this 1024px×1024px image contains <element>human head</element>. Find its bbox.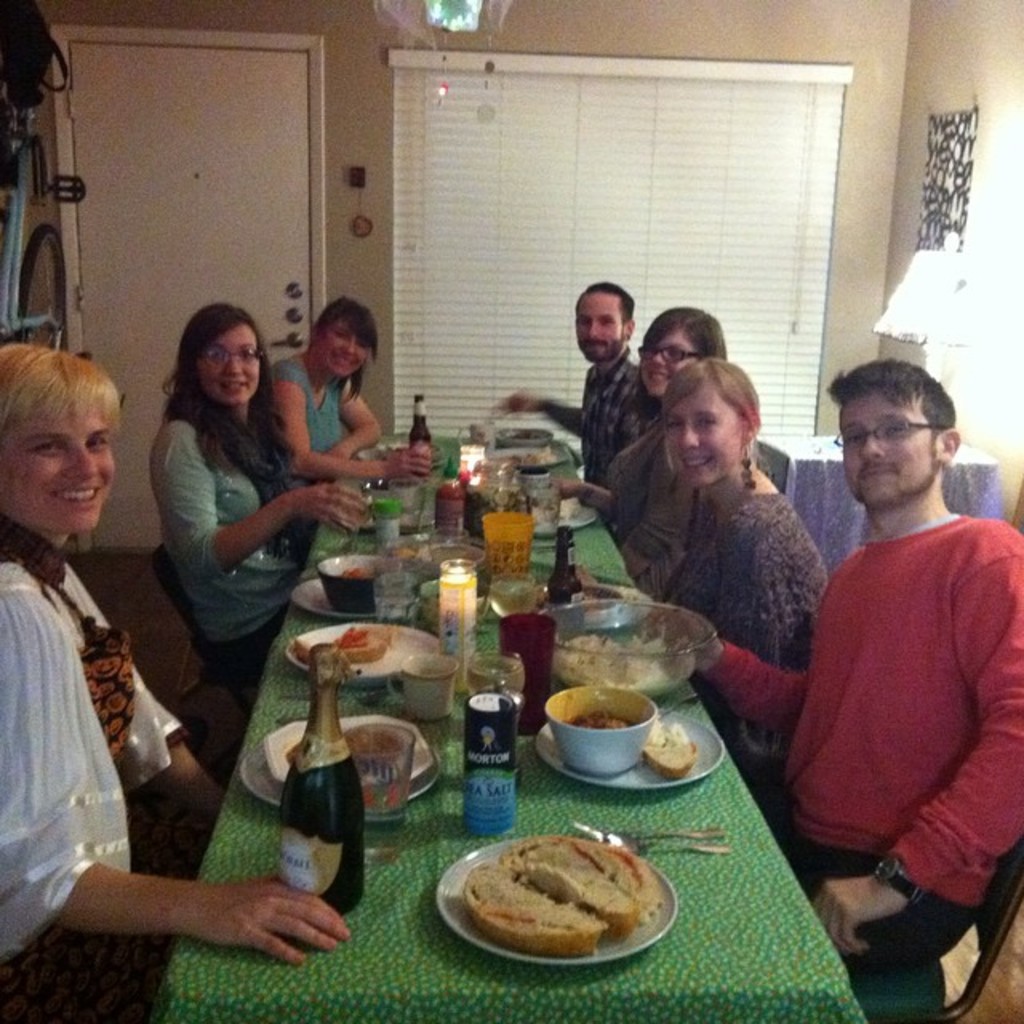
{"left": 174, "top": 301, "right": 270, "bottom": 408}.
